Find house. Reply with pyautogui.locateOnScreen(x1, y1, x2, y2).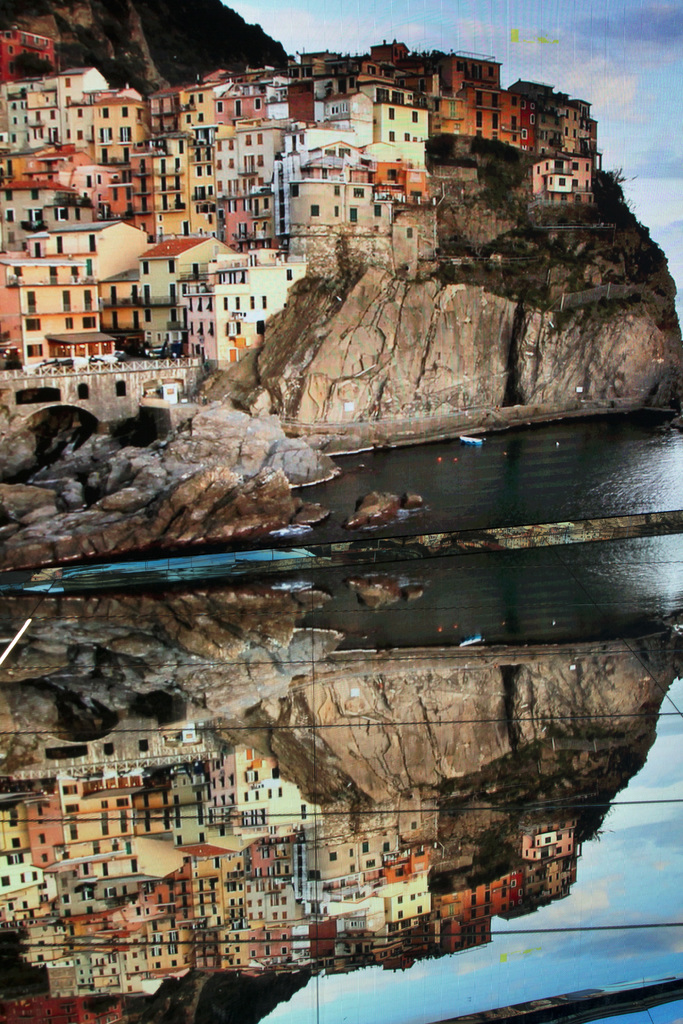
pyautogui.locateOnScreen(512, 147, 605, 209).
